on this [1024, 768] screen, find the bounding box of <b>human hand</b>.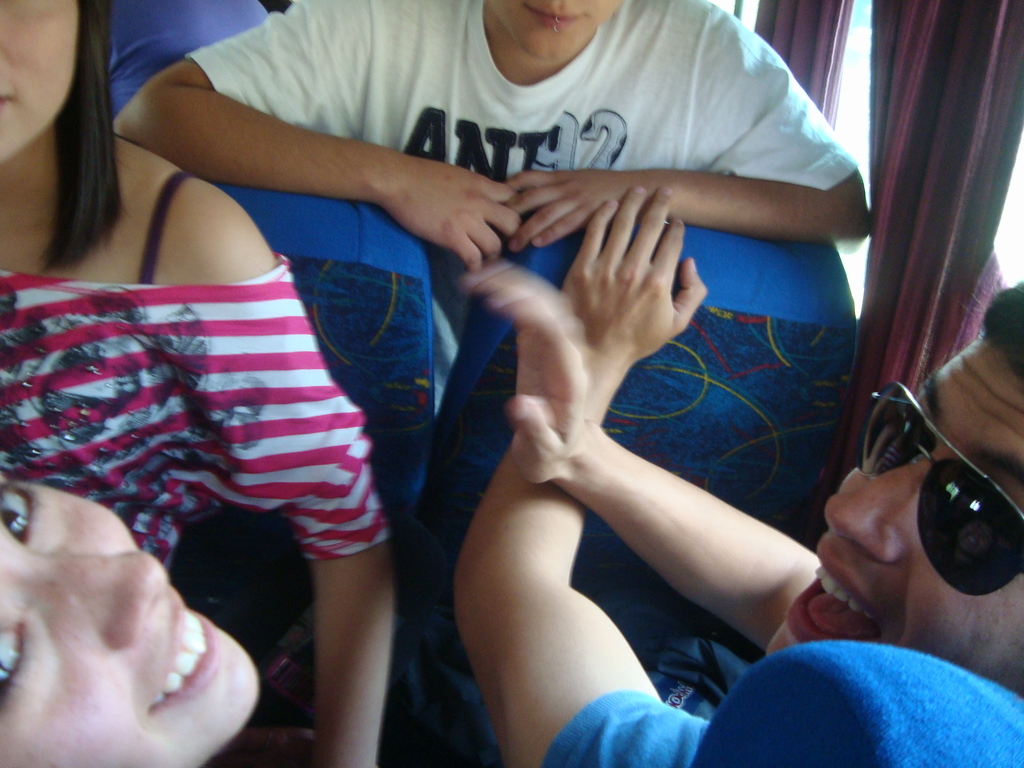
Bounding box: 457/262/597/488.
